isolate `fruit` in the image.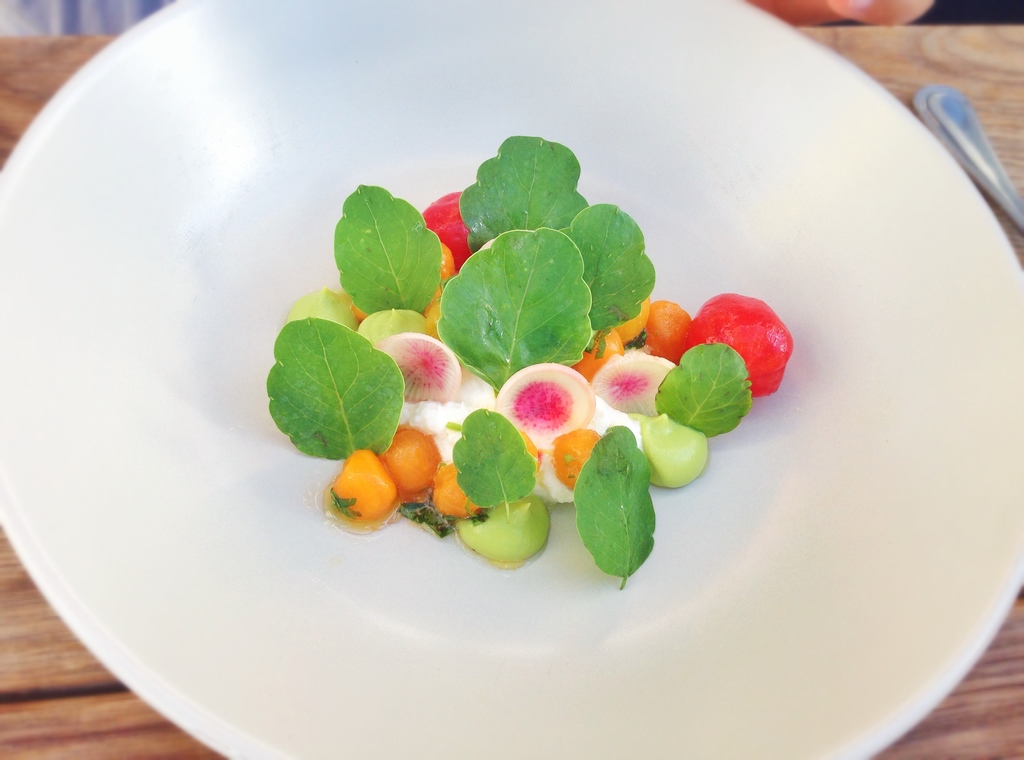
Isolated region: detection(675, 293, 794, 397).
